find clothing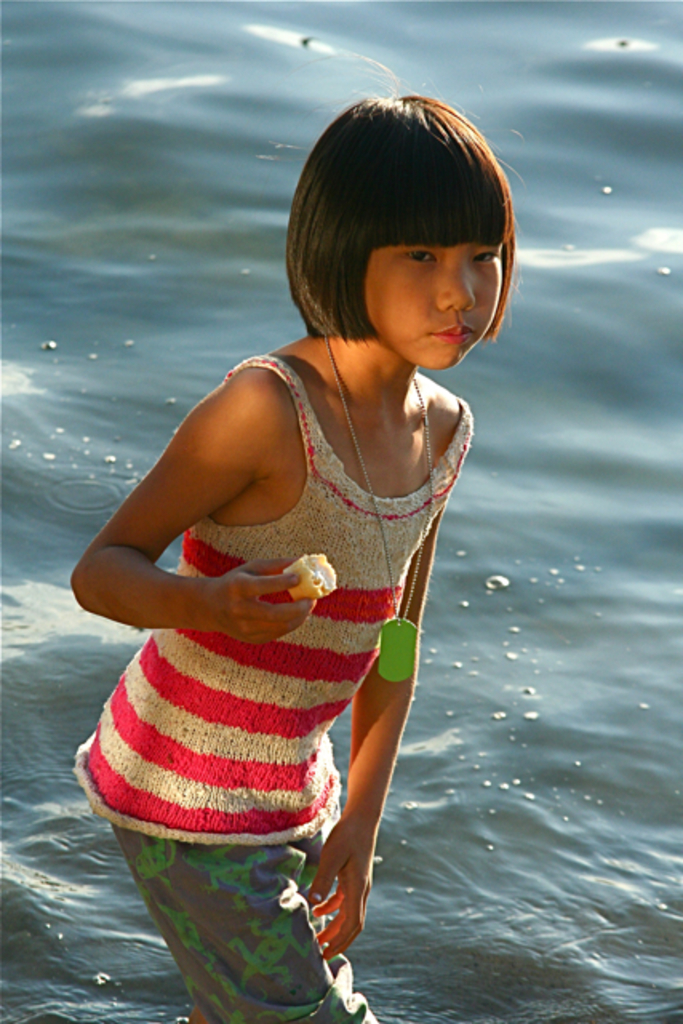
region(88, 347, 440, 920)
